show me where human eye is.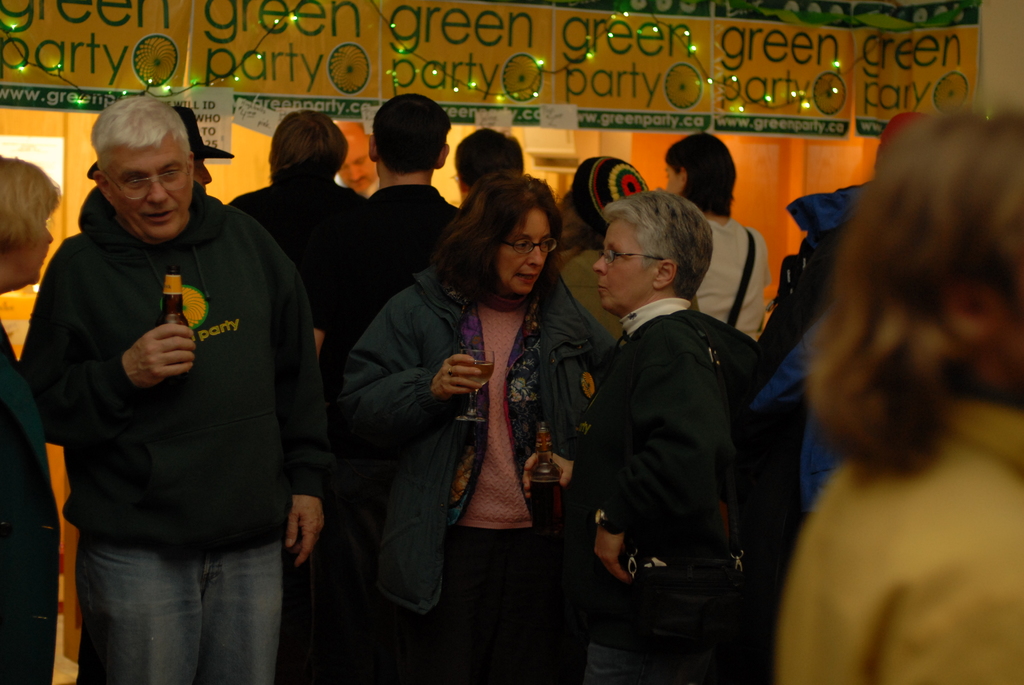
human eye is at box=[163, 167, 180, 182].
